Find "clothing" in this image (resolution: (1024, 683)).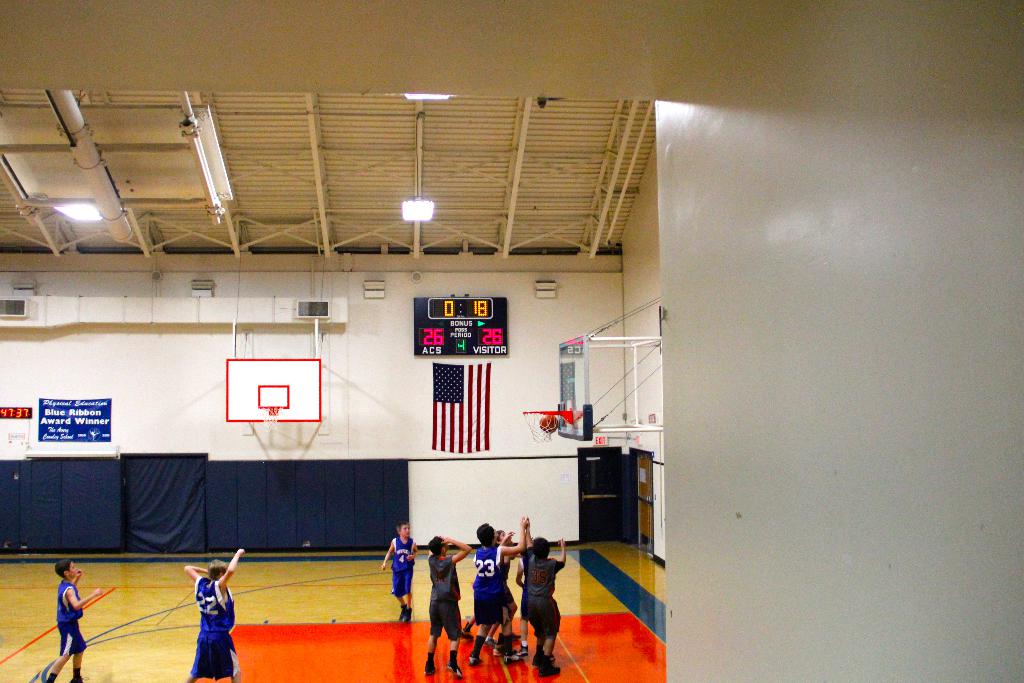
BBox(521, 546, 567, 637).
